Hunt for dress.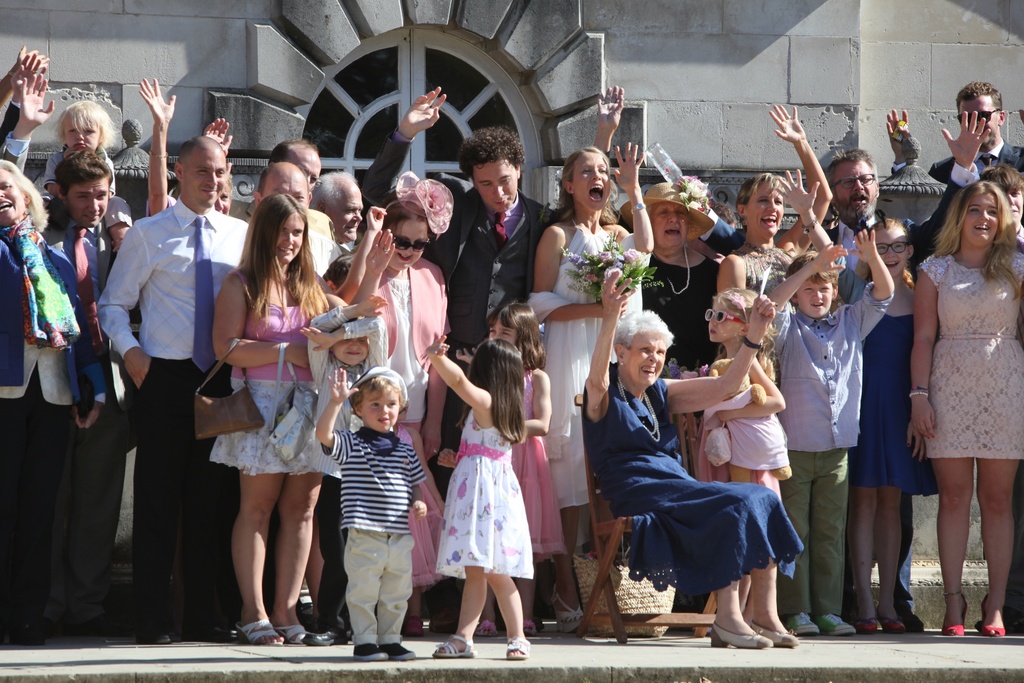
Hunted down at x1=539, y1=220, x2=619, y2=508.
